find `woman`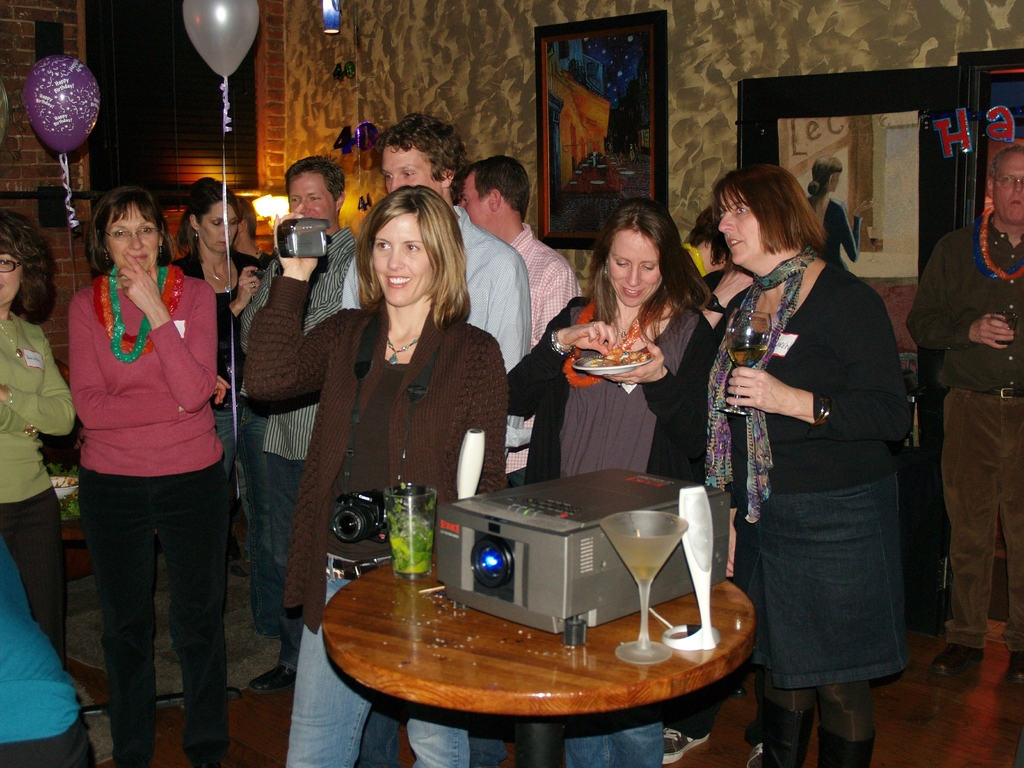
select_region(70, 184, 232, 767)
